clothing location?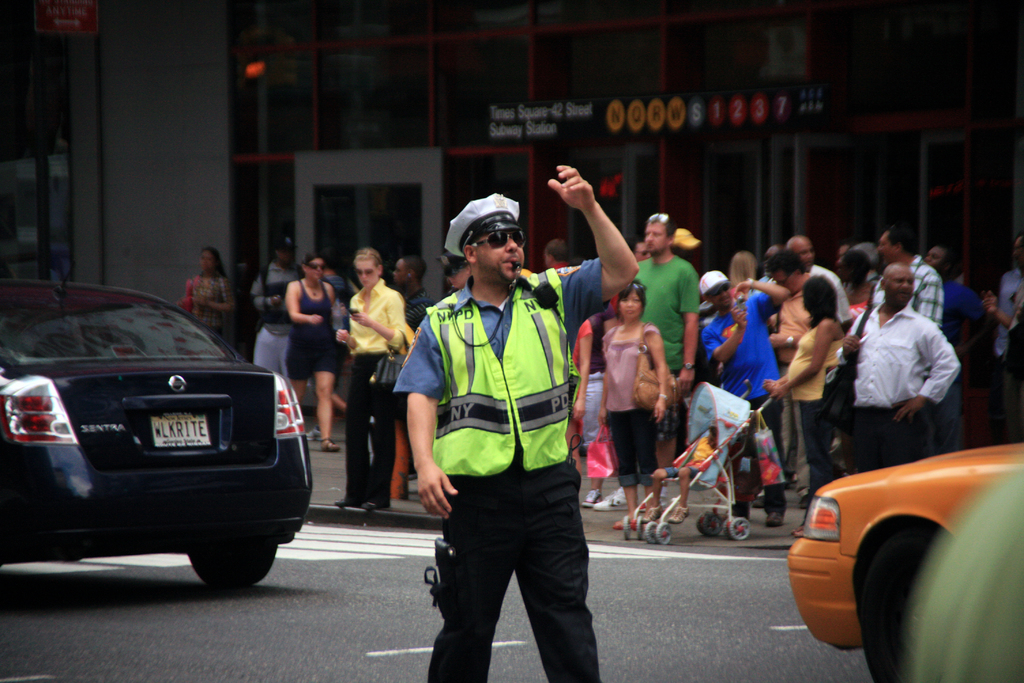
box=[346, 278, 409, 512]
